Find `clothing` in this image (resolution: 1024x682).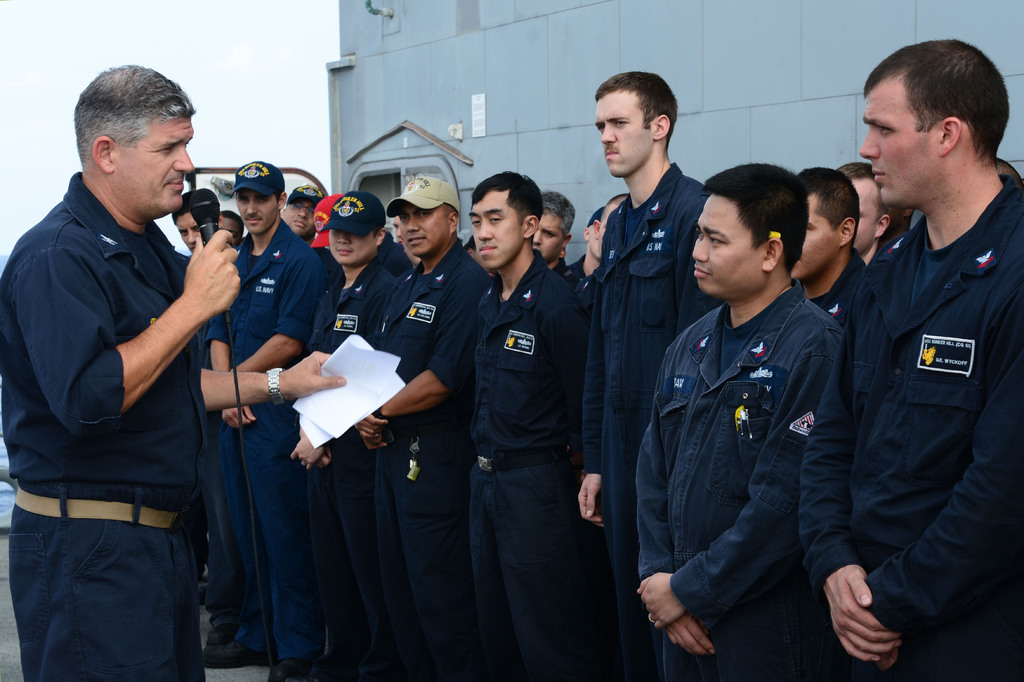
detection(797, 171, 1023, 681).
